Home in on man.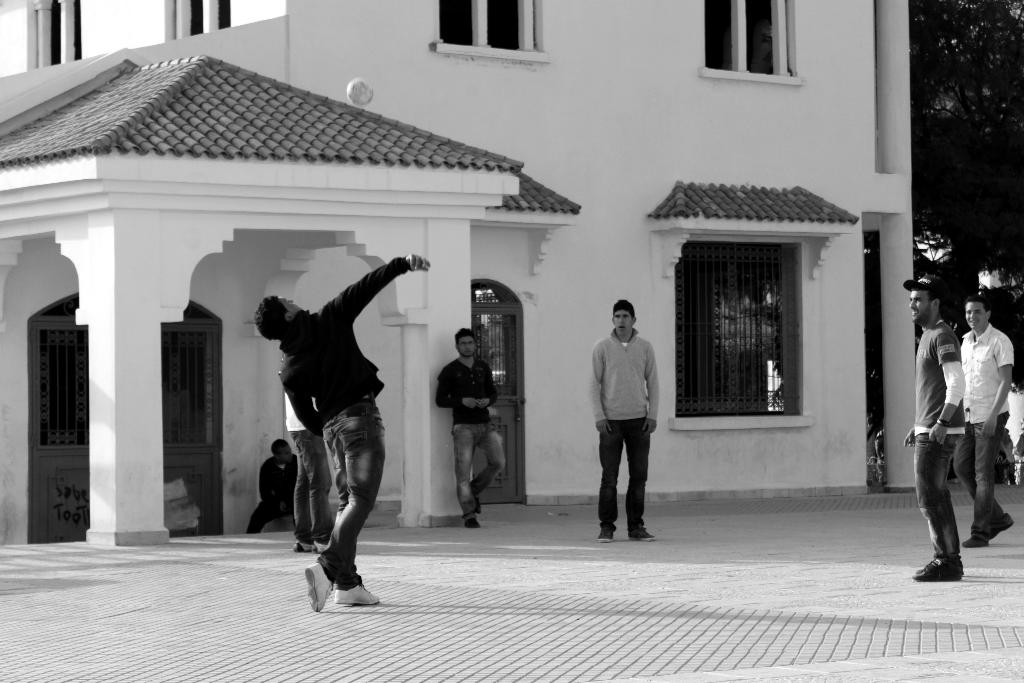
Homed in at 896, 267, 974, 587.
